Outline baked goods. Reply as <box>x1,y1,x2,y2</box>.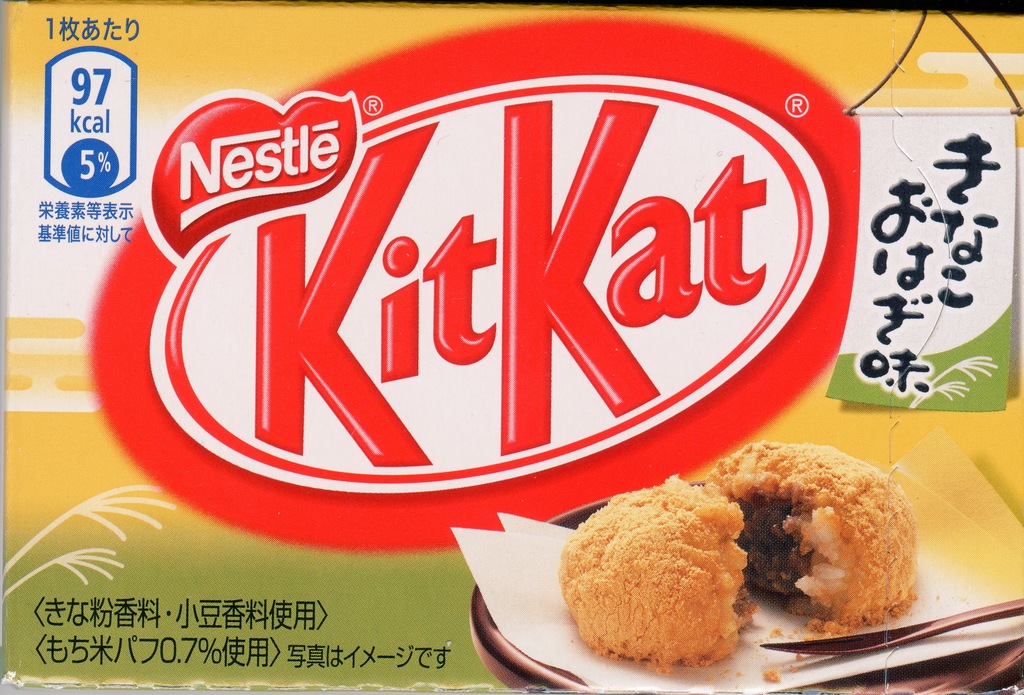
<box>550,414,916,687</box>.
